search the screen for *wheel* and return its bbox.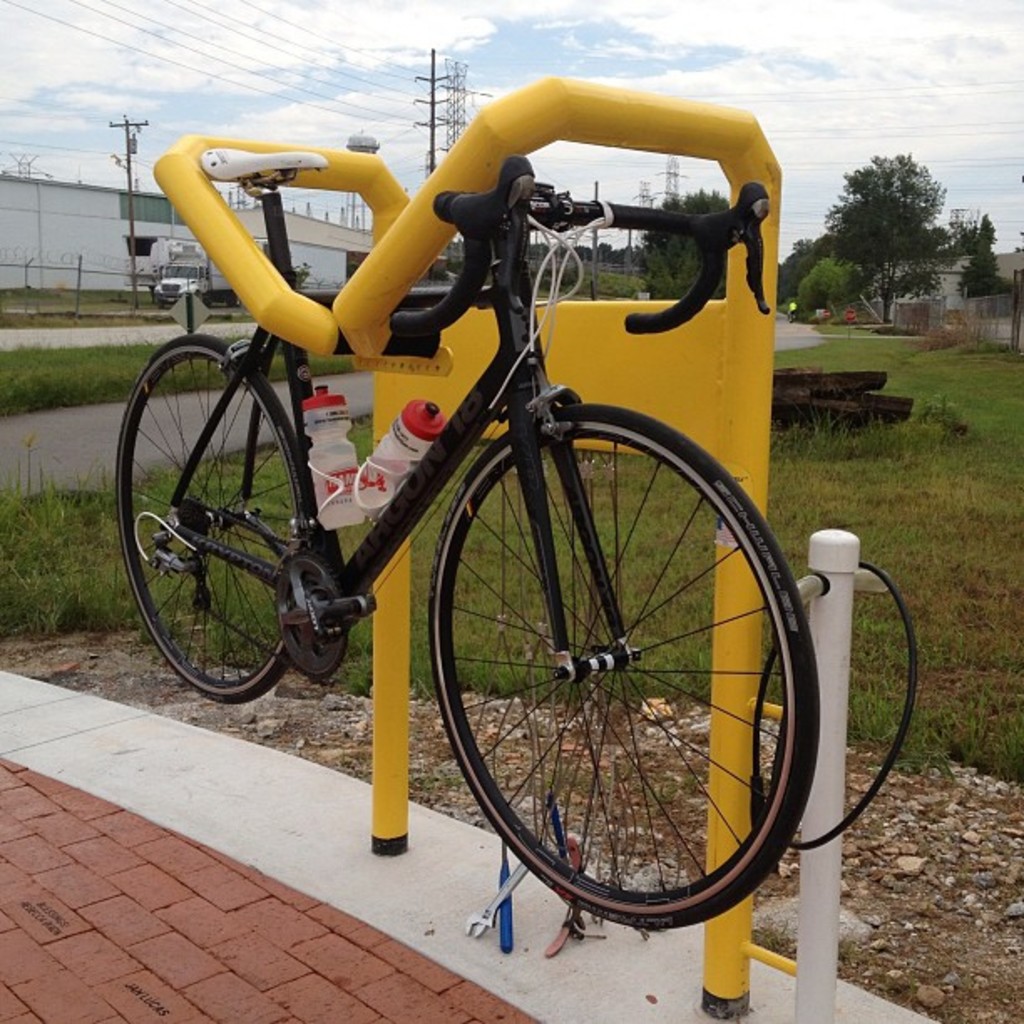
Found: crop(115, 336, 330, 704).
